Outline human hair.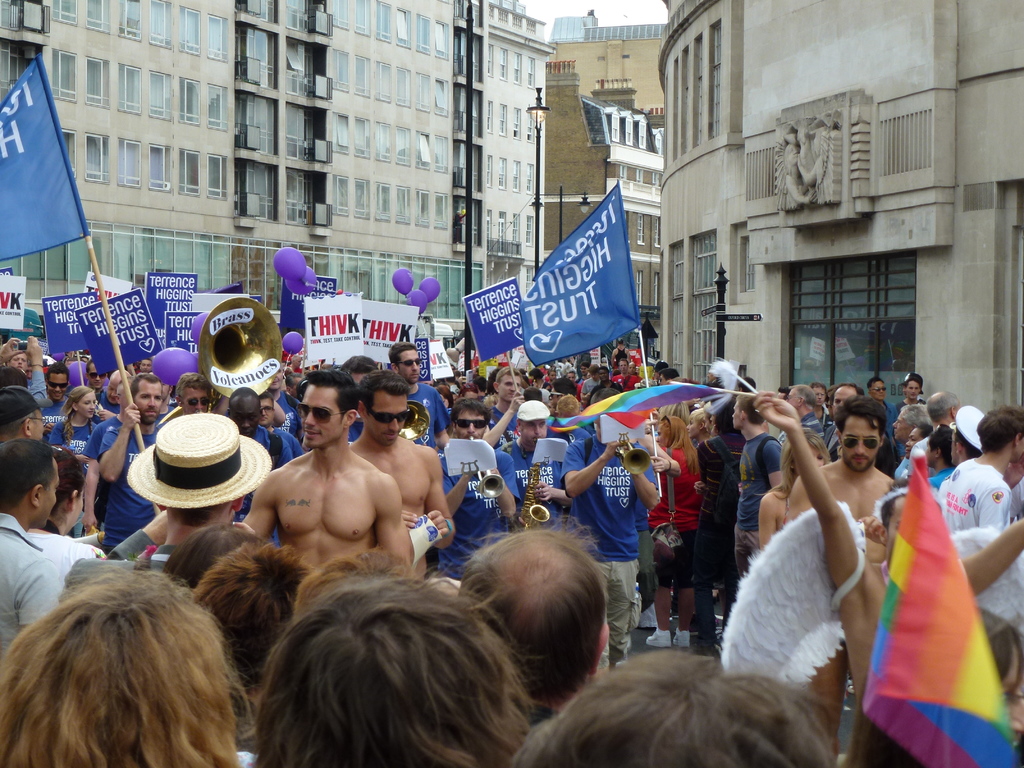
Outline: locate(558, 395, 578, 417).
